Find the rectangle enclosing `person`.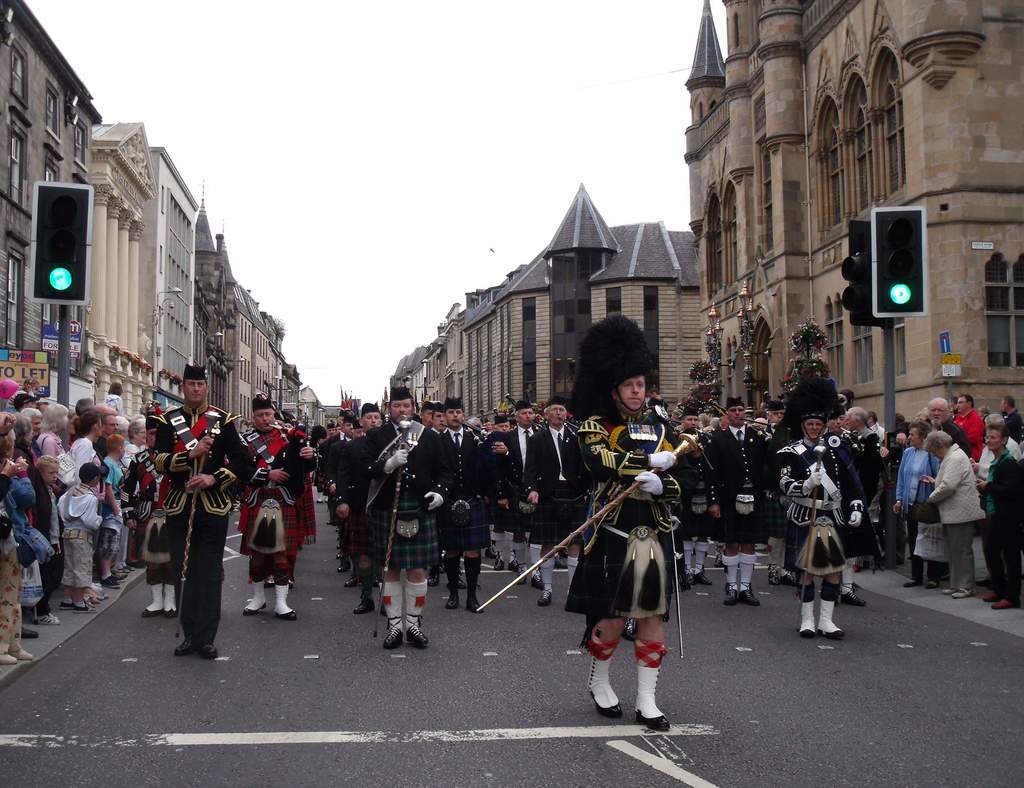
493,402,580,615.
